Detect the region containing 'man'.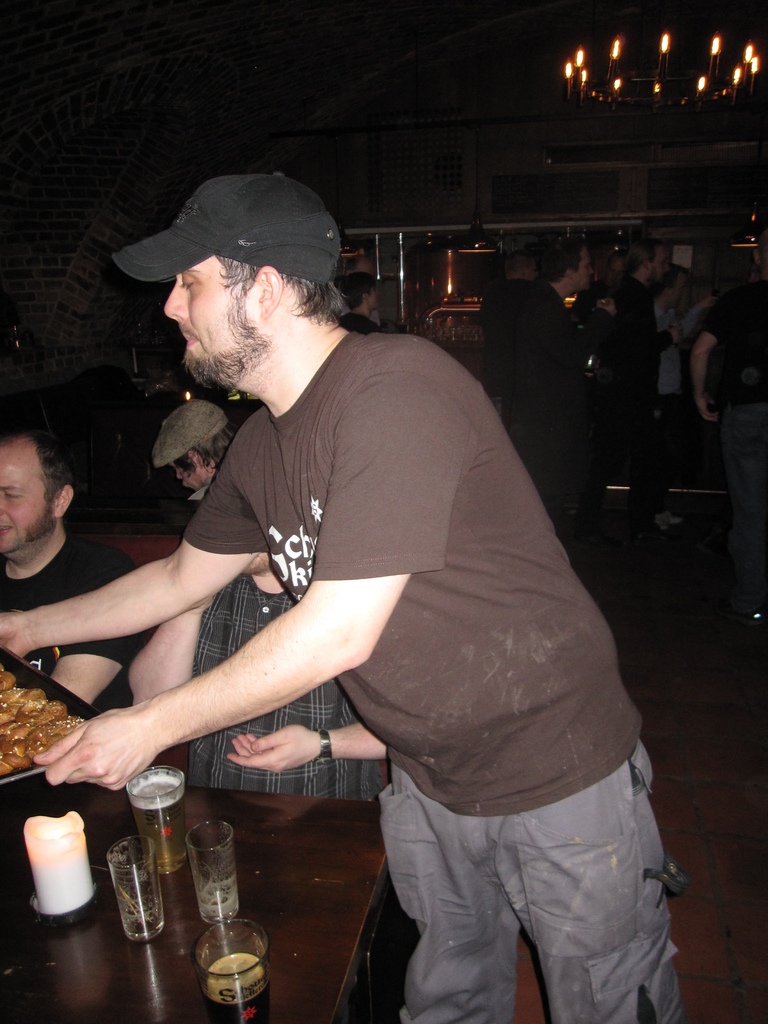
bbox(127, 549, 389, 806).
